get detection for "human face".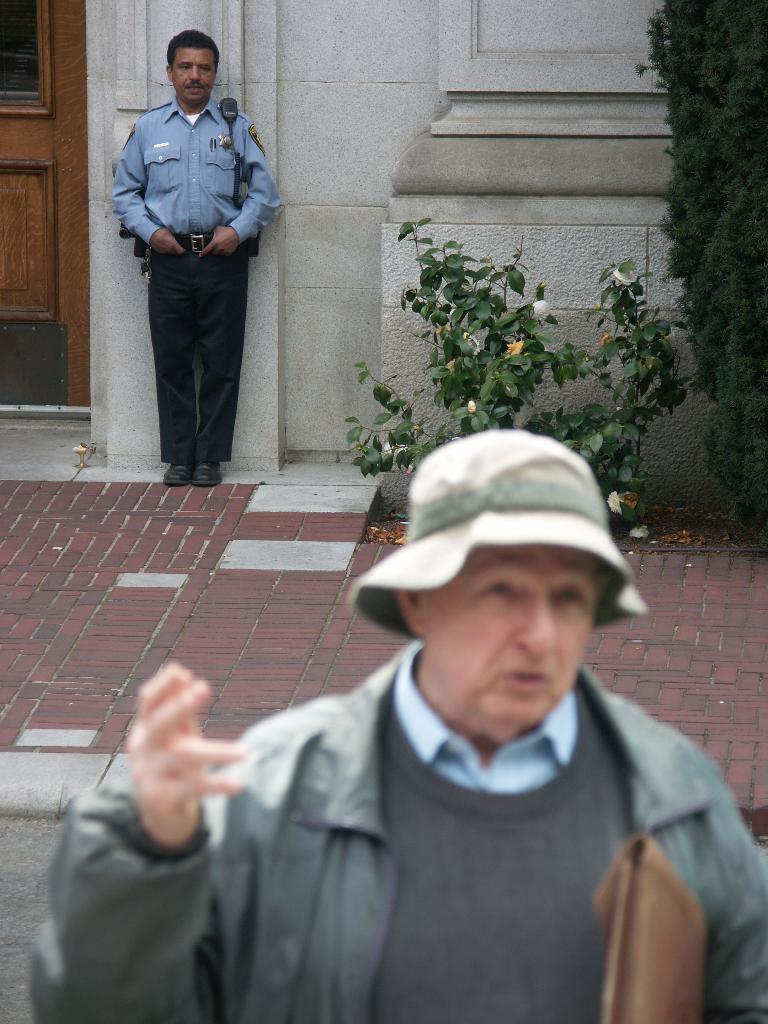
Detection: BBox(419, 545, 589, 716).
